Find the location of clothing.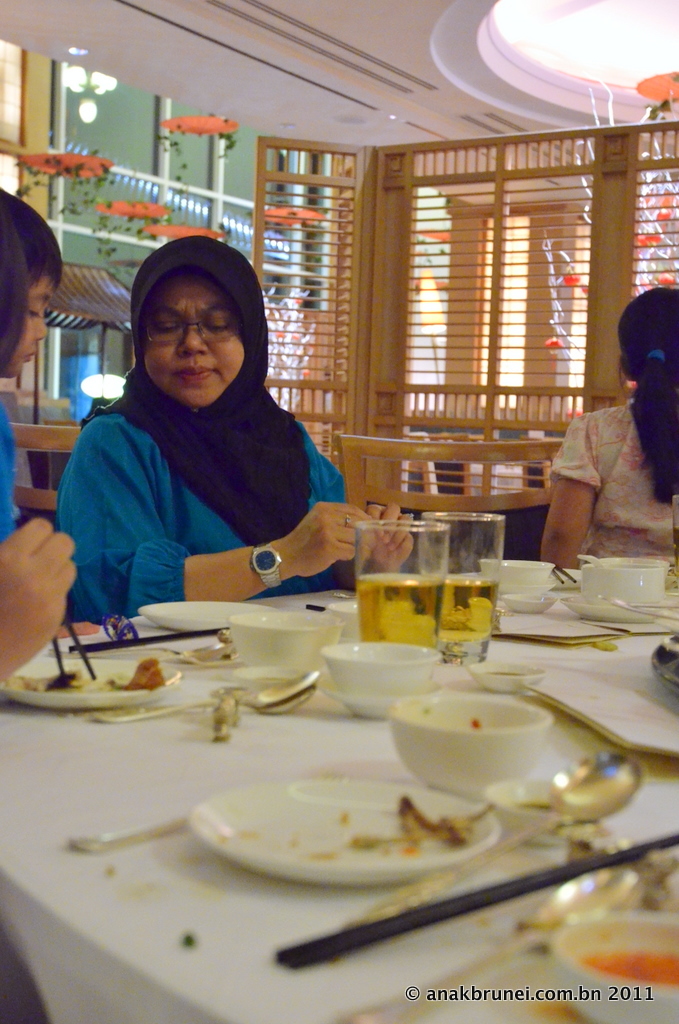
Location: [544,396,678,557].
